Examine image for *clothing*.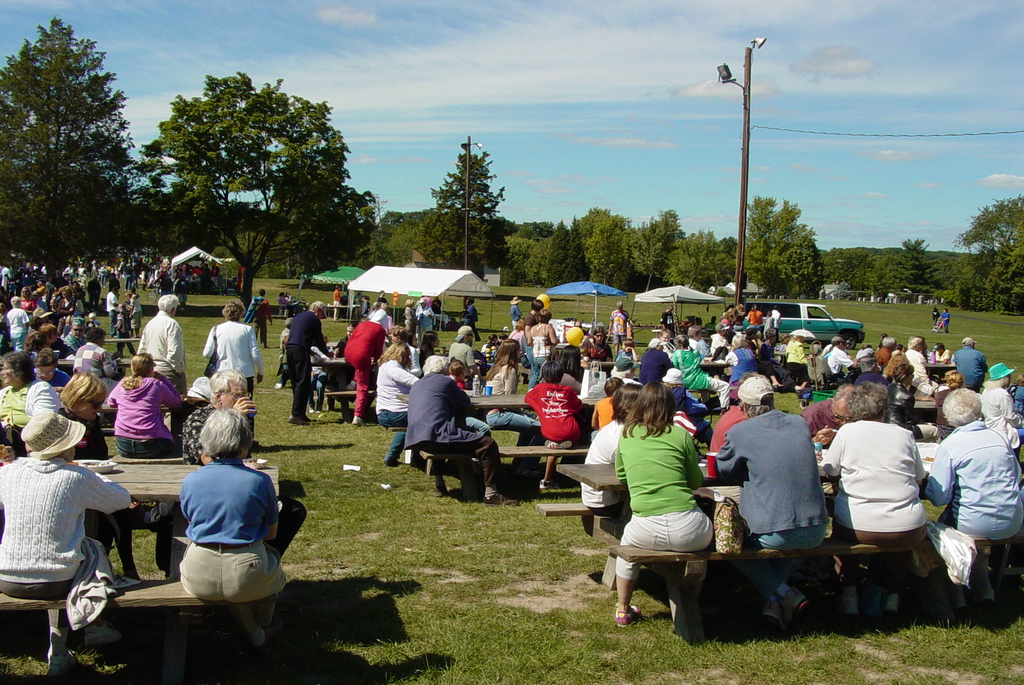
Examination result: [left=129, top=293, right=145, bottom=331].
